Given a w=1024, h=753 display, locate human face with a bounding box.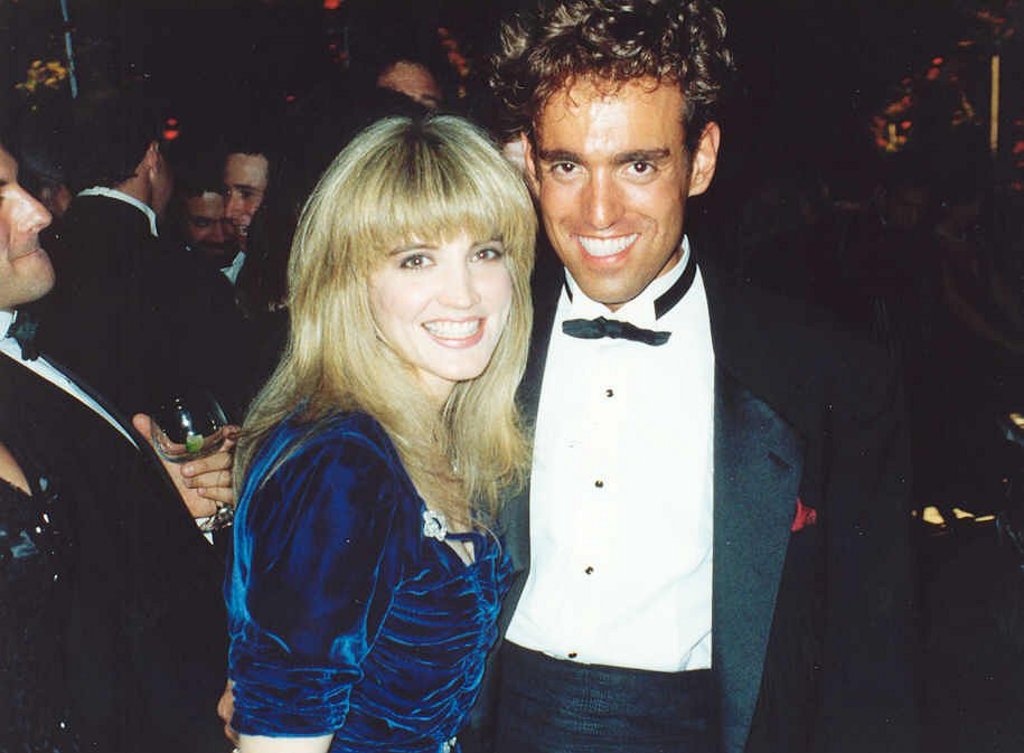
Located: {"left": 365, "top": 226, "right": 509, "bottom": 377}.
